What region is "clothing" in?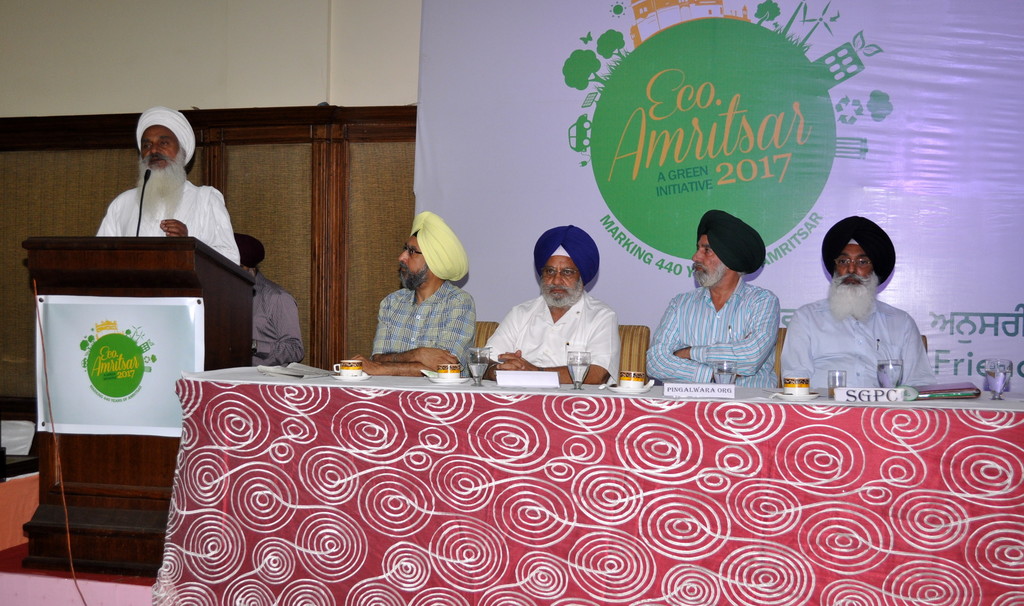
crop(788, 295, 950, 394).
